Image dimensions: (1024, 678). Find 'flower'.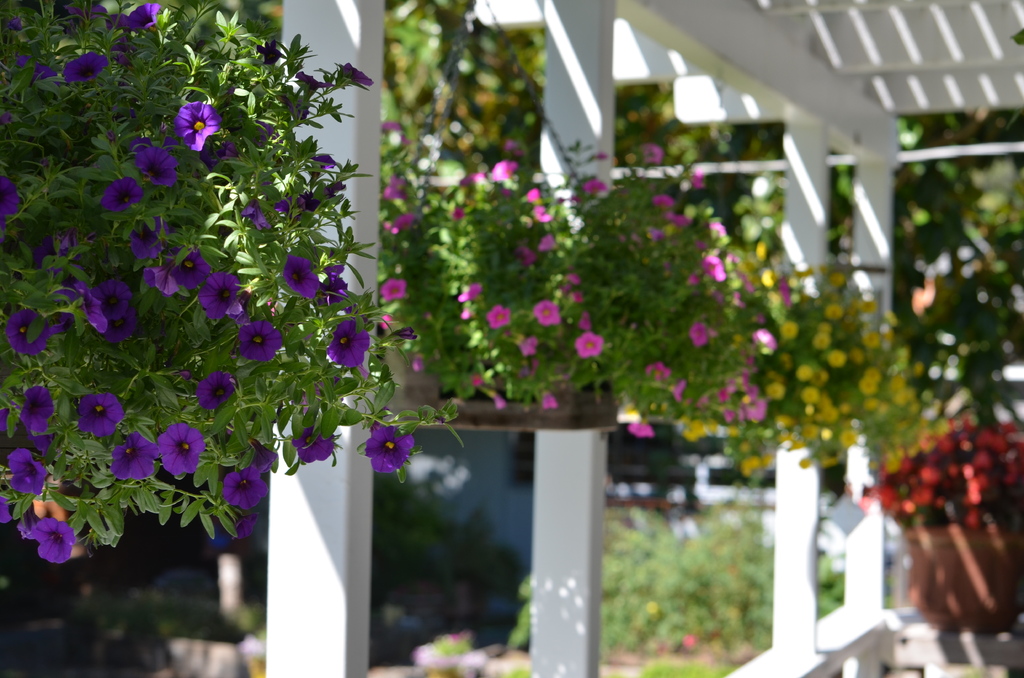
left=1, top=497, right=13, bottom=521.
